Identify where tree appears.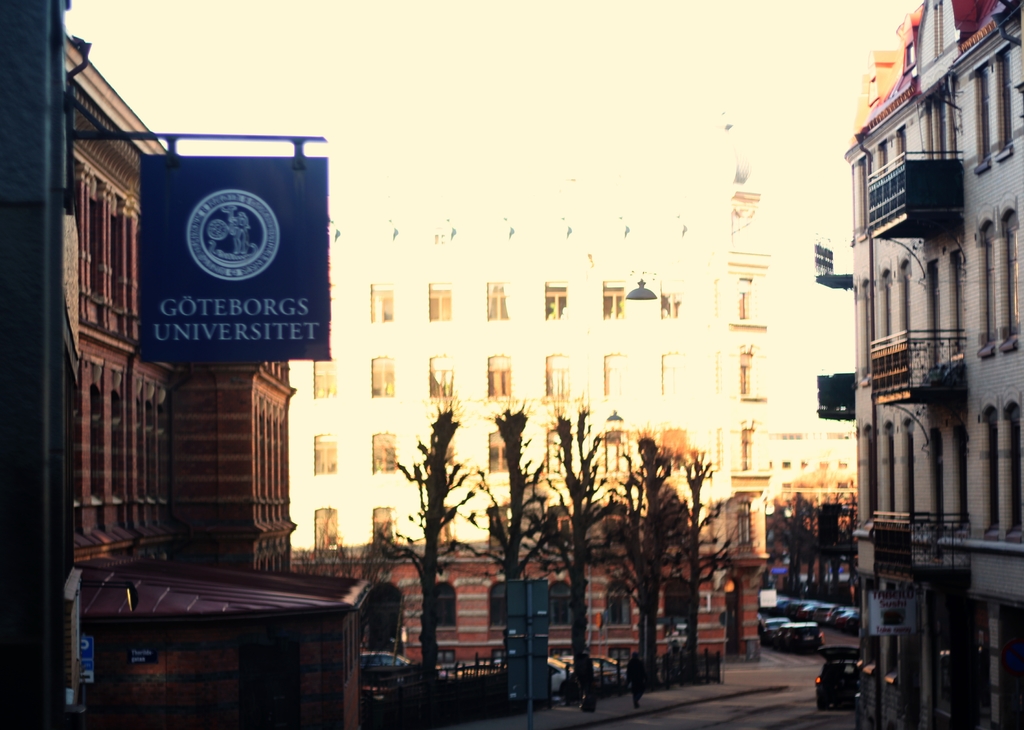
Appears at rect(619, 434, 687, 695).
